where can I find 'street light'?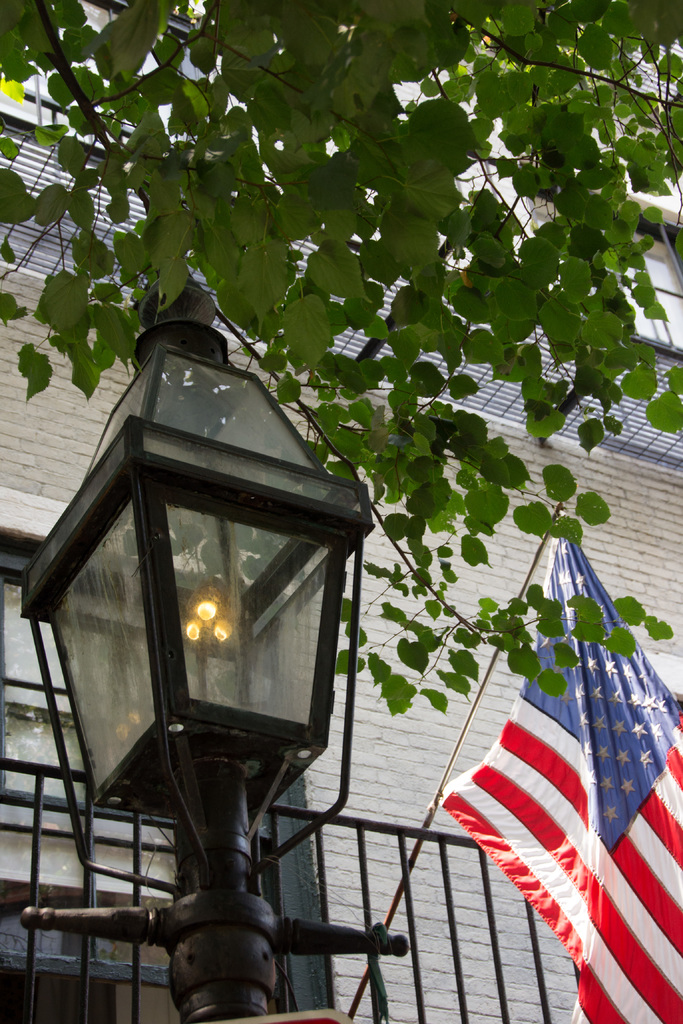
You can find it at <box>3,232,399,1023</box>.
